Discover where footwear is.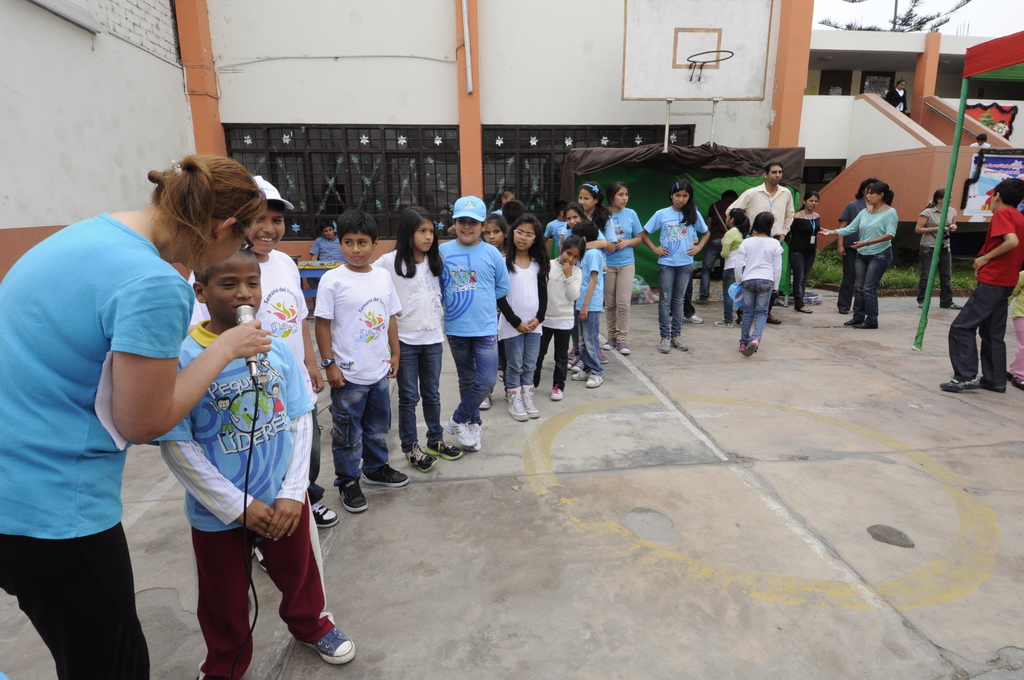
Discovered at (584,374,604,390).
